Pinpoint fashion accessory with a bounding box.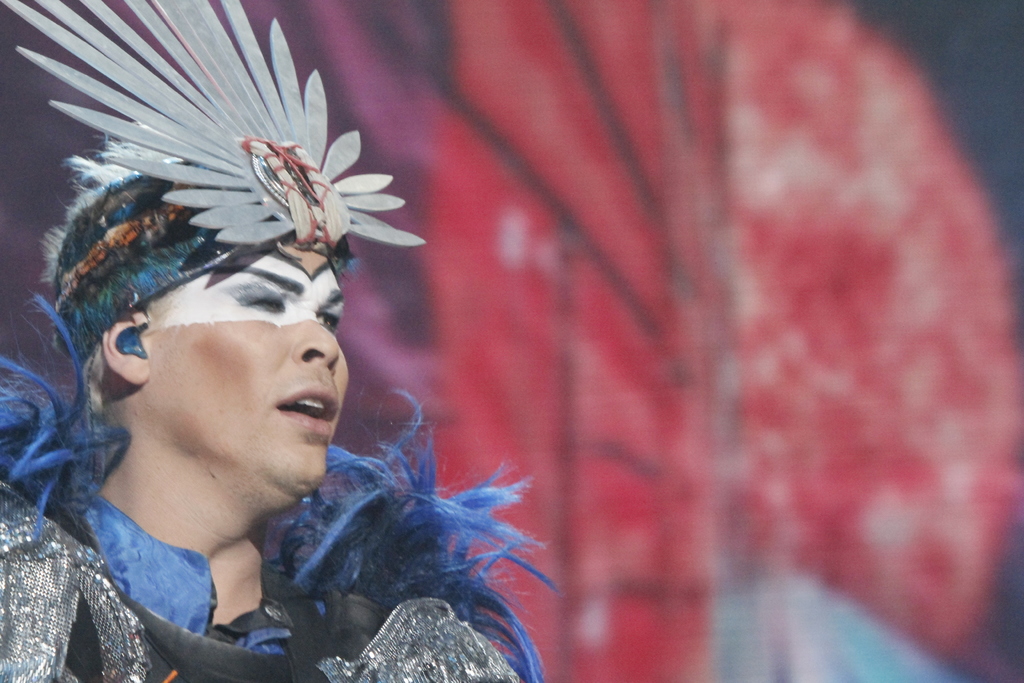
4/0/428/355.
